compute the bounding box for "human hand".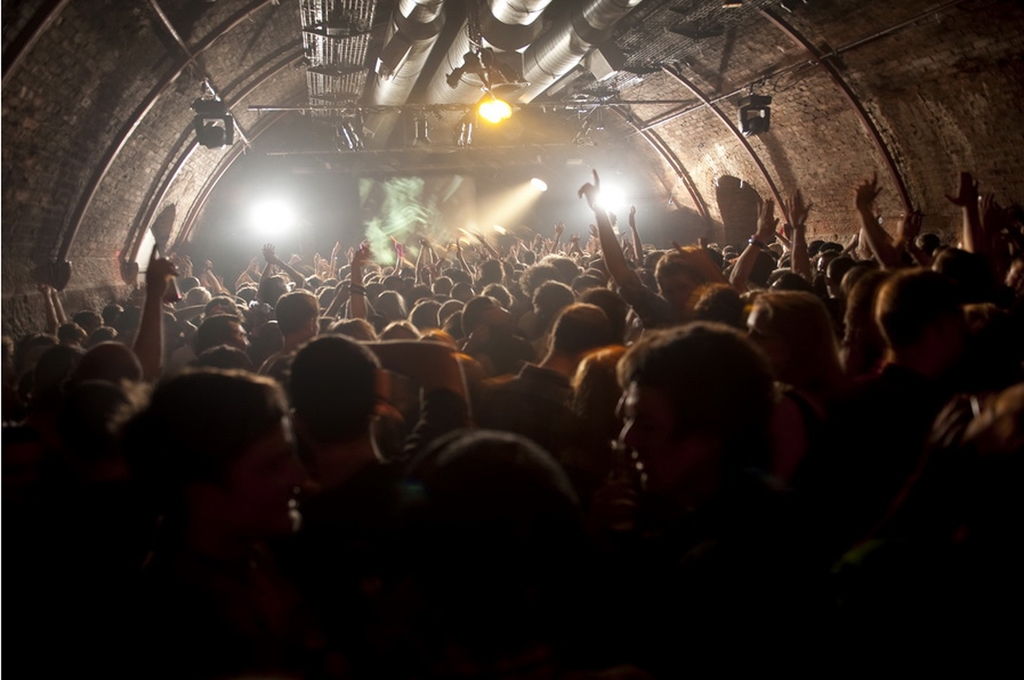
pyautogui.locateOnScreen(553, 222, 566, 238).
